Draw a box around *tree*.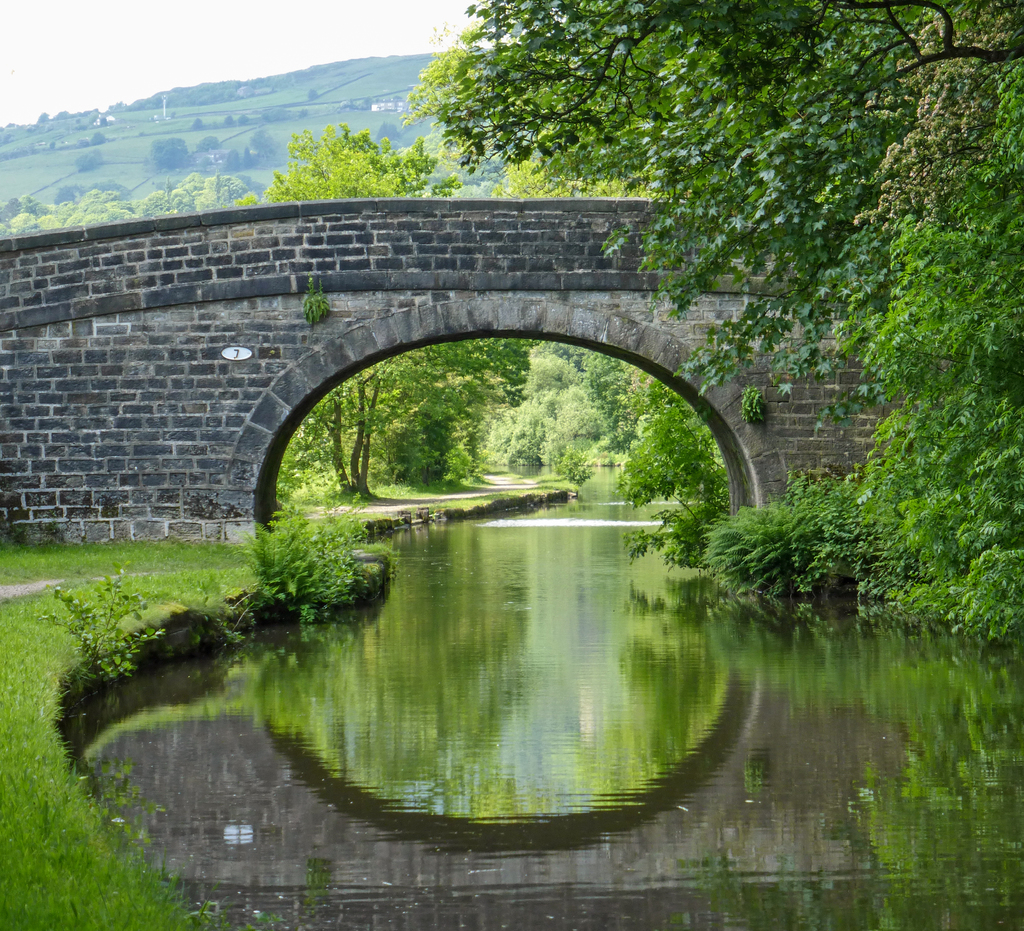
186:117:204:131.
